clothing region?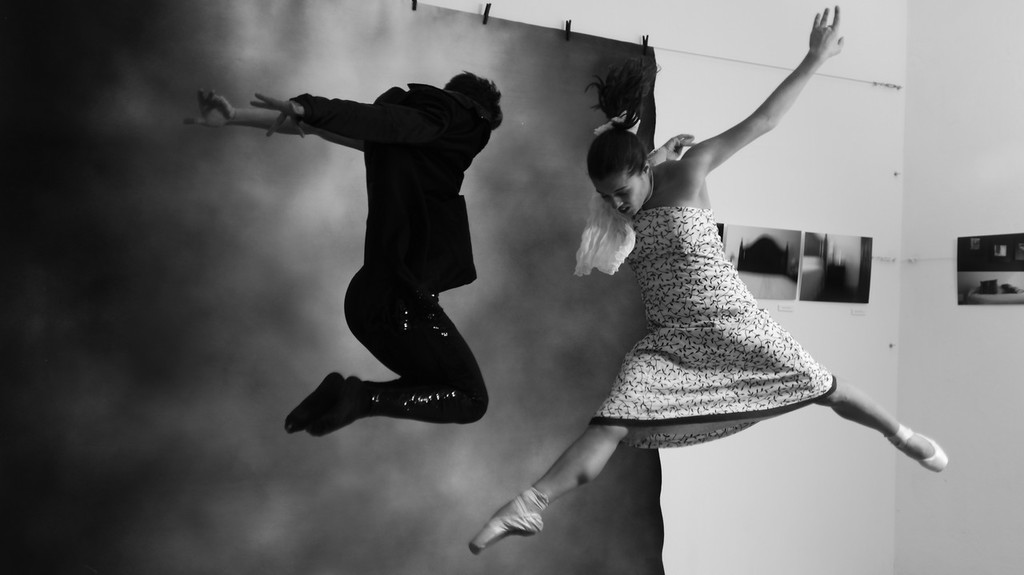
left=290, top=77, right=493, bottom=427
